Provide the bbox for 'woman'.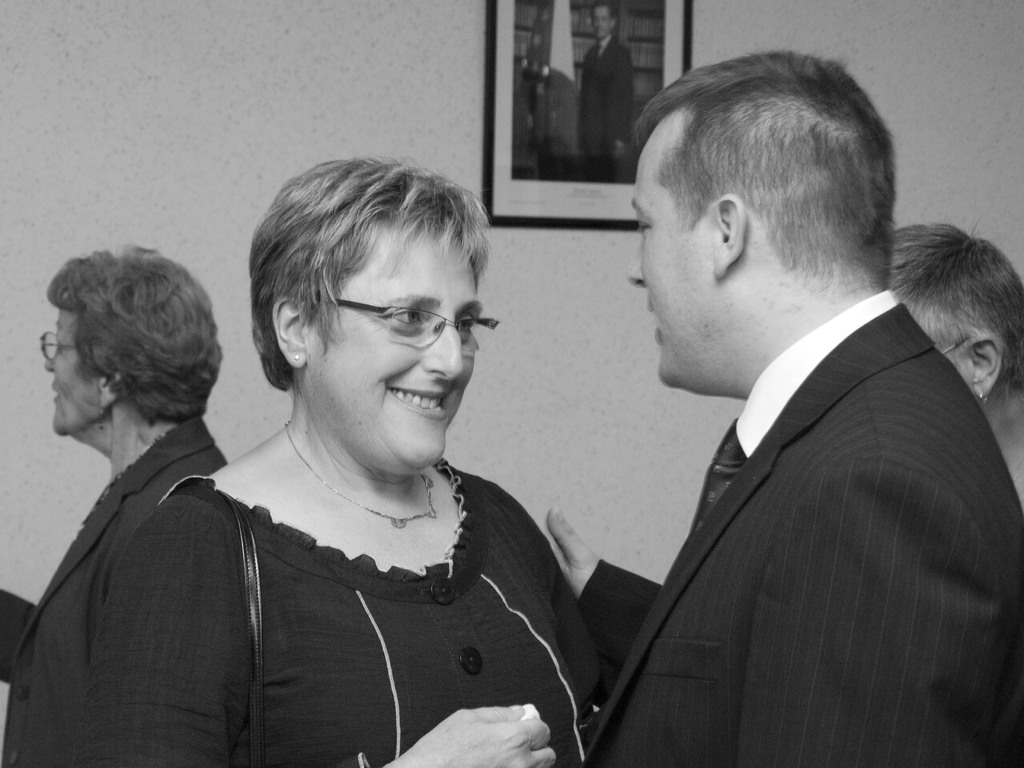
(0,243,227,767).
